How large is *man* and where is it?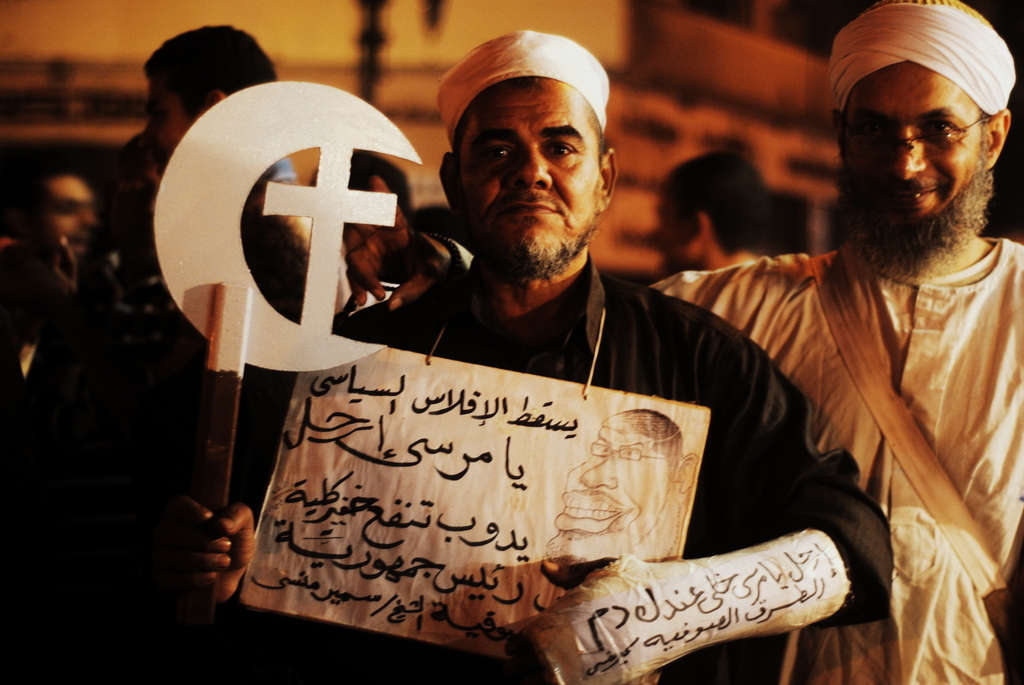
Bounding box: [156, 54, 888, 655].
